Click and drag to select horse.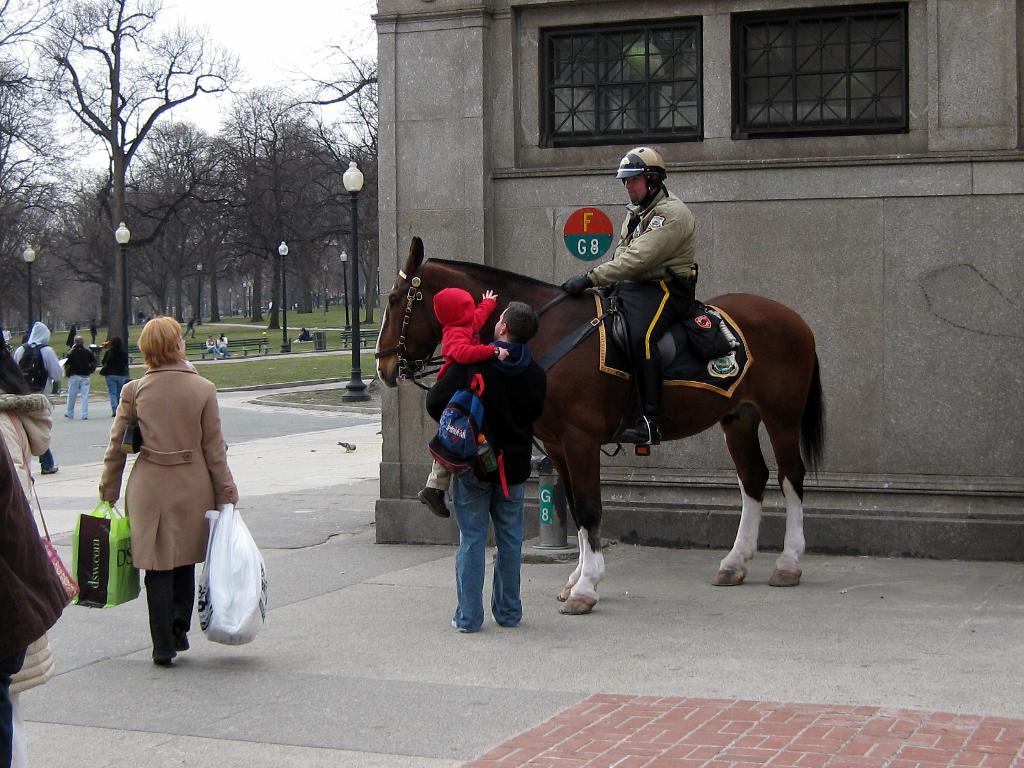
Selection: Rect(374, 237, 830, 616).
